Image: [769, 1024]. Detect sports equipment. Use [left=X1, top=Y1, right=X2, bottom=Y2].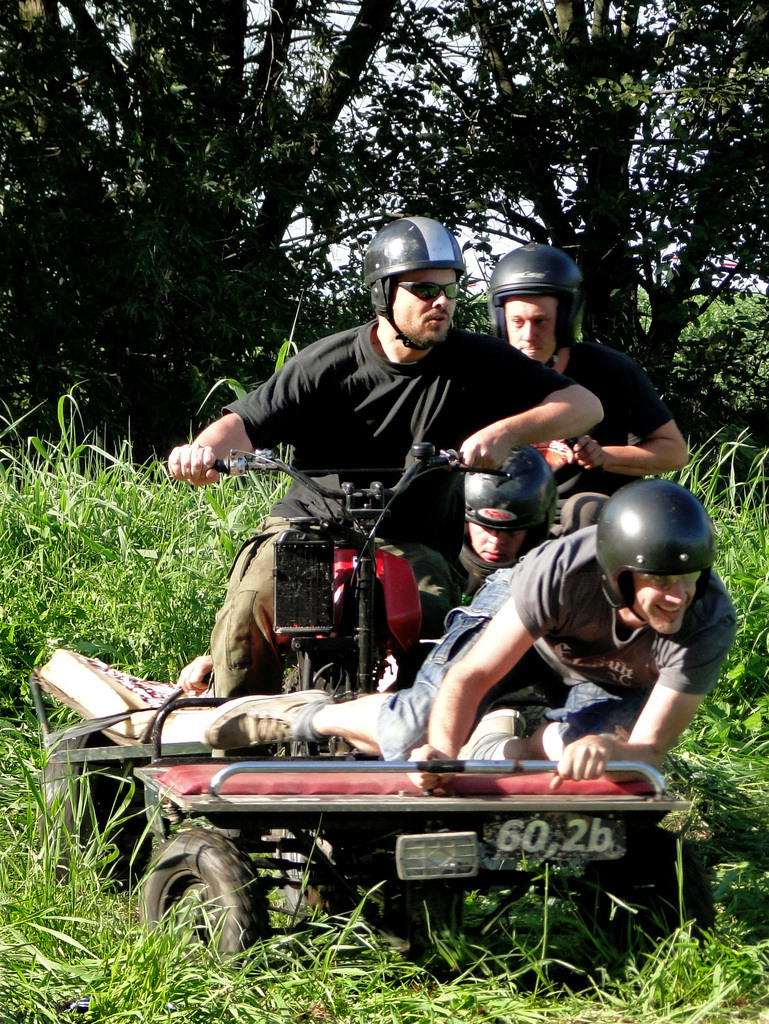
[left=465, top=445, right=561, bottom=586].
